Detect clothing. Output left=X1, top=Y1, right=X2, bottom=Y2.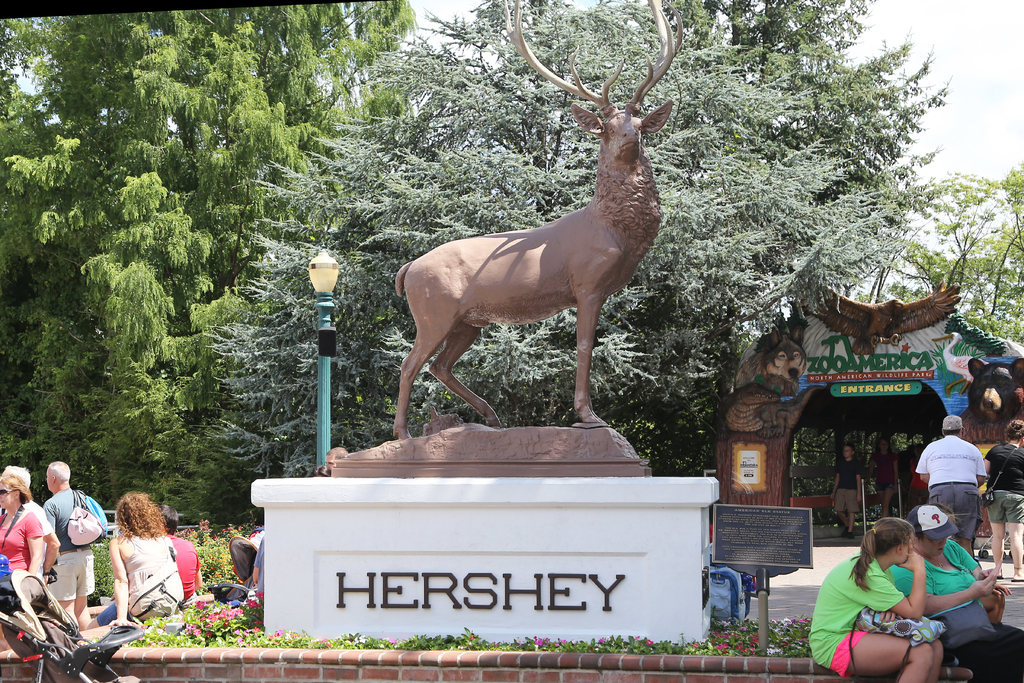
left=988, top=494, right=1023, bottom=522.
